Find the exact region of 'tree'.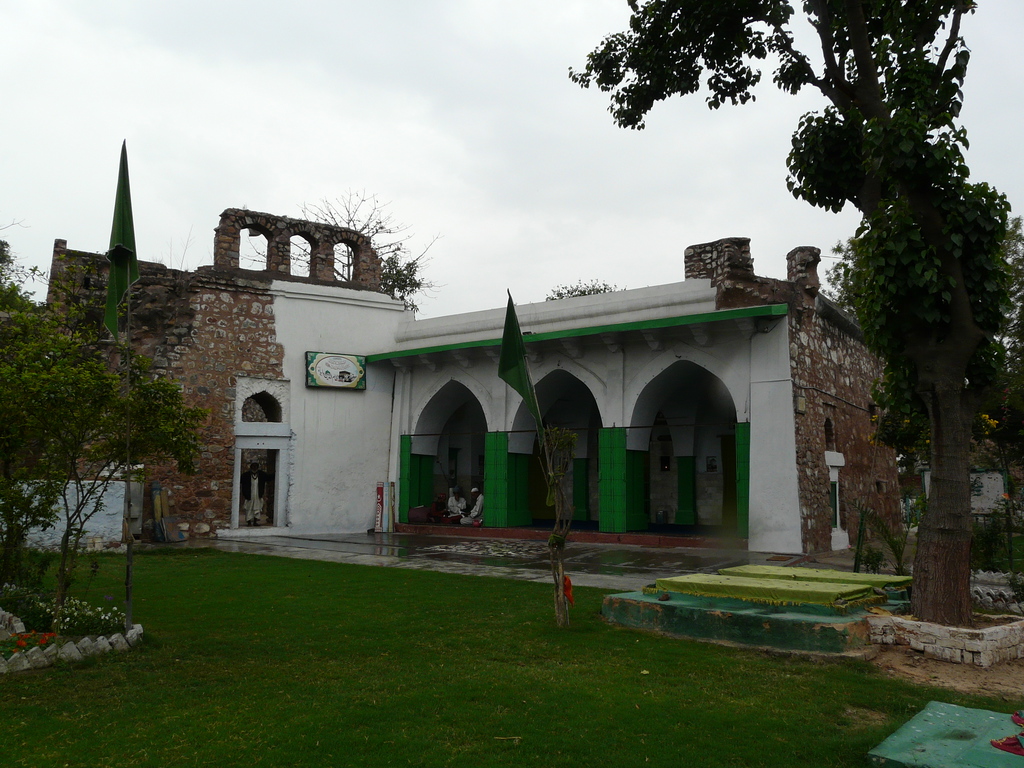
Exact region: x1=538 y1=271 x2=616 y2=303.
